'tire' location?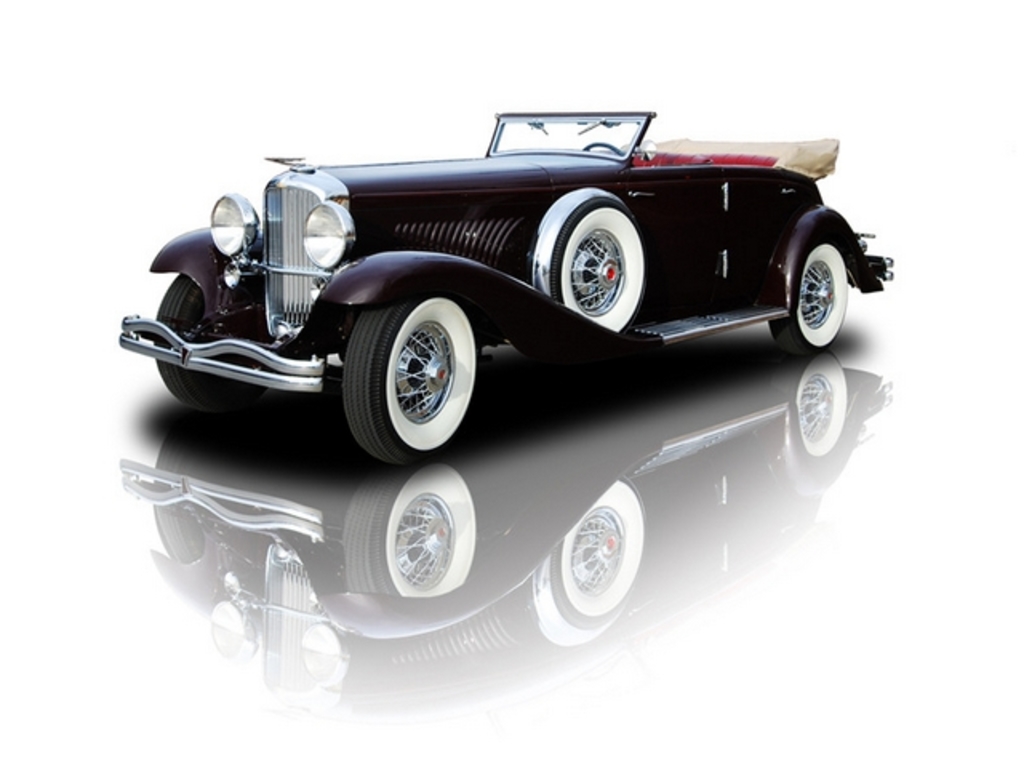
(left=770, top=238, right=848, bottom=355)
